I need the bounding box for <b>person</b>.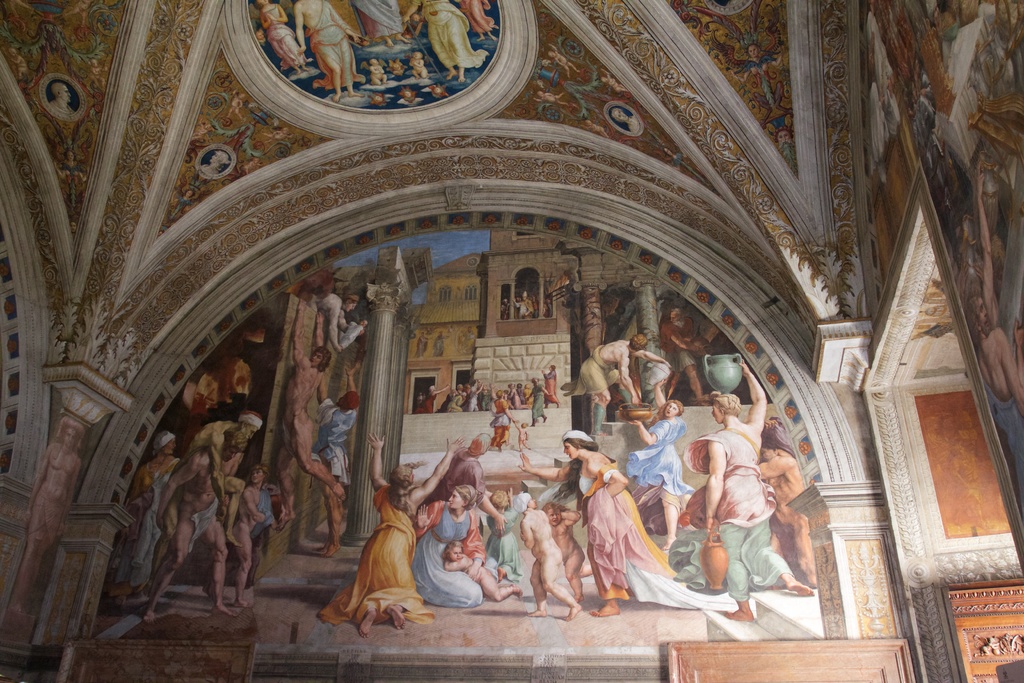
Here it is: {"x1": 483, "y1": 488, "x2": 516, "y2": 584}.
